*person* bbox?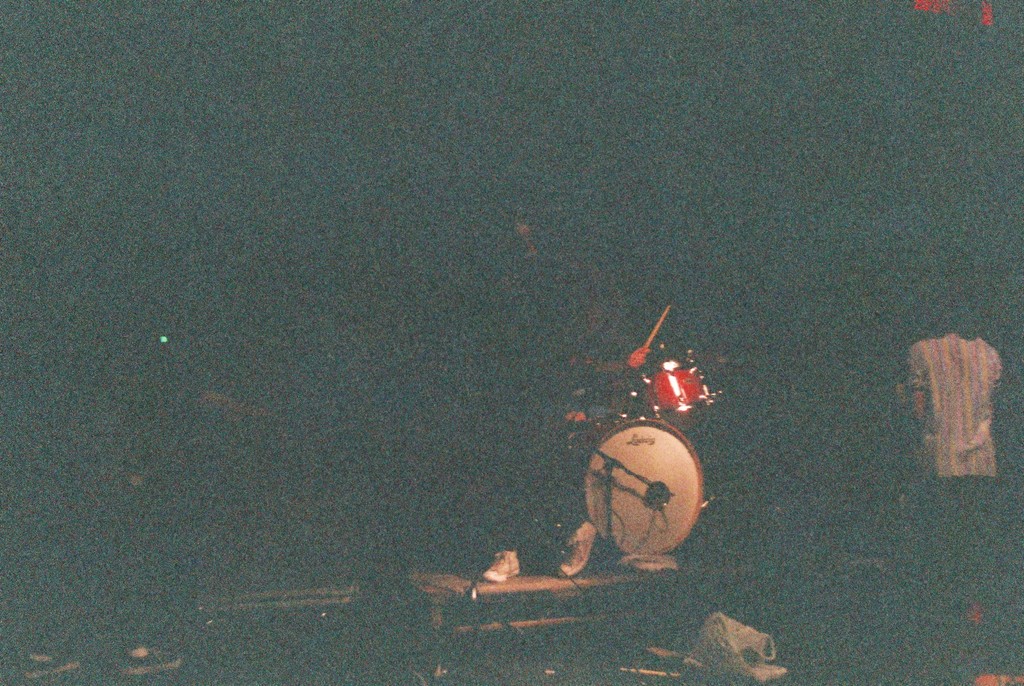
x1=896 y1=330 x2=1002 y2=478
